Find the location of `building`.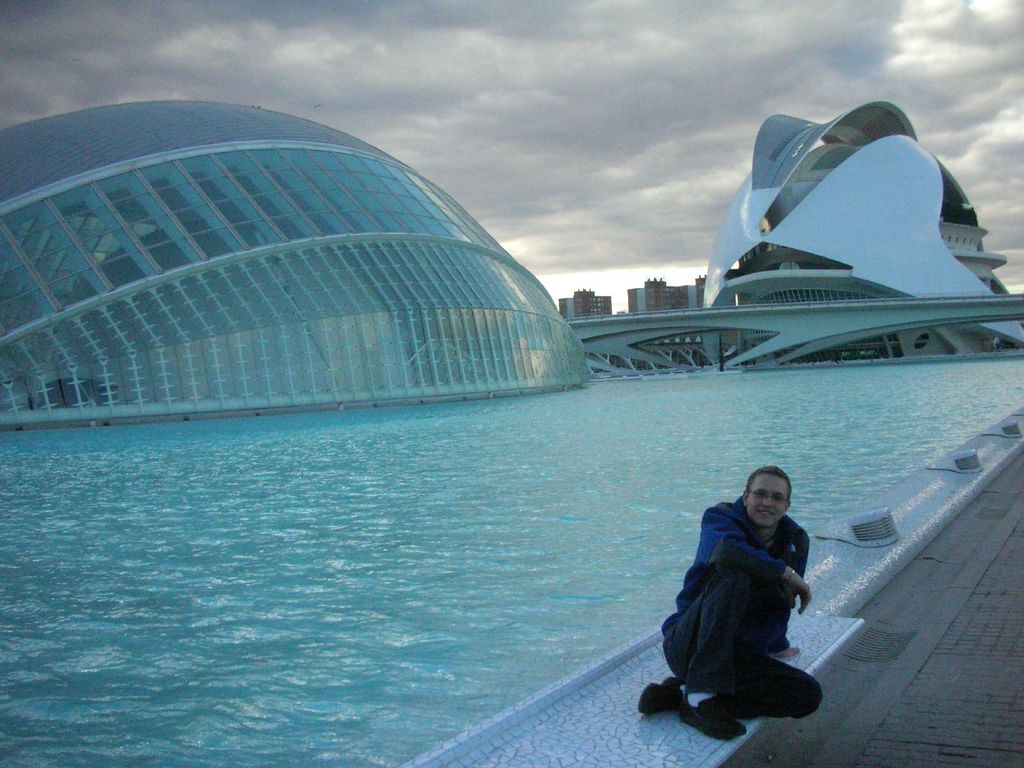
Location: bbox=(559, 287, 612, 317).
